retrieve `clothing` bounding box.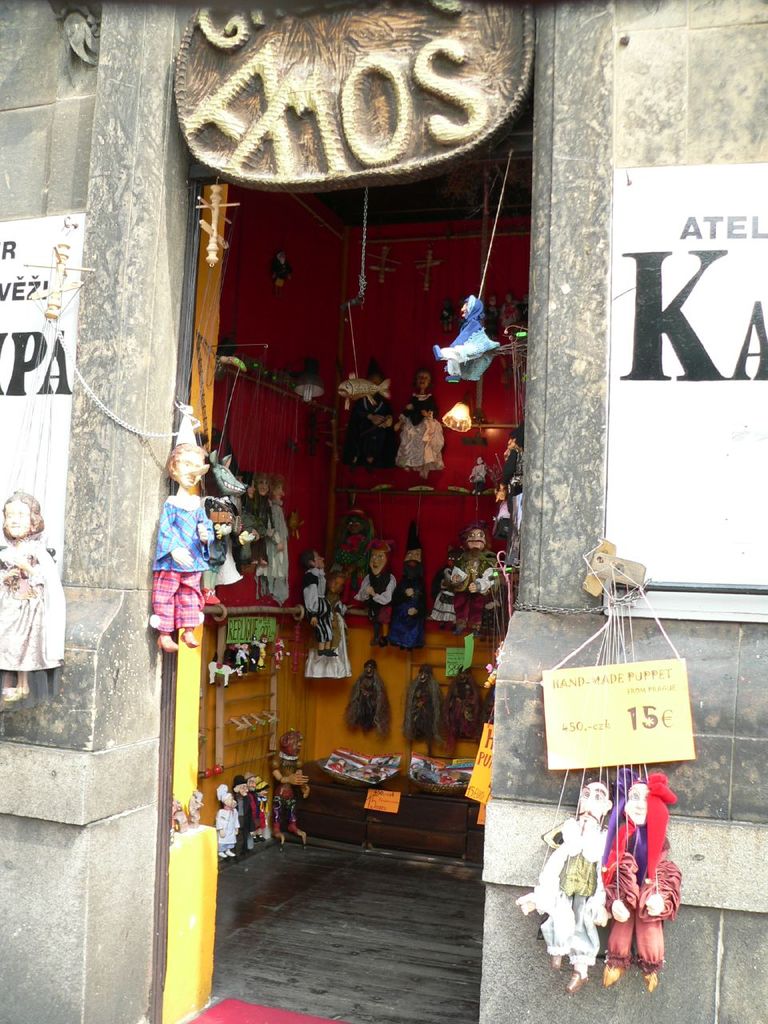
Bounding box: {"left": 354, "top": 570, "right": 400, "bottom": 642}.
